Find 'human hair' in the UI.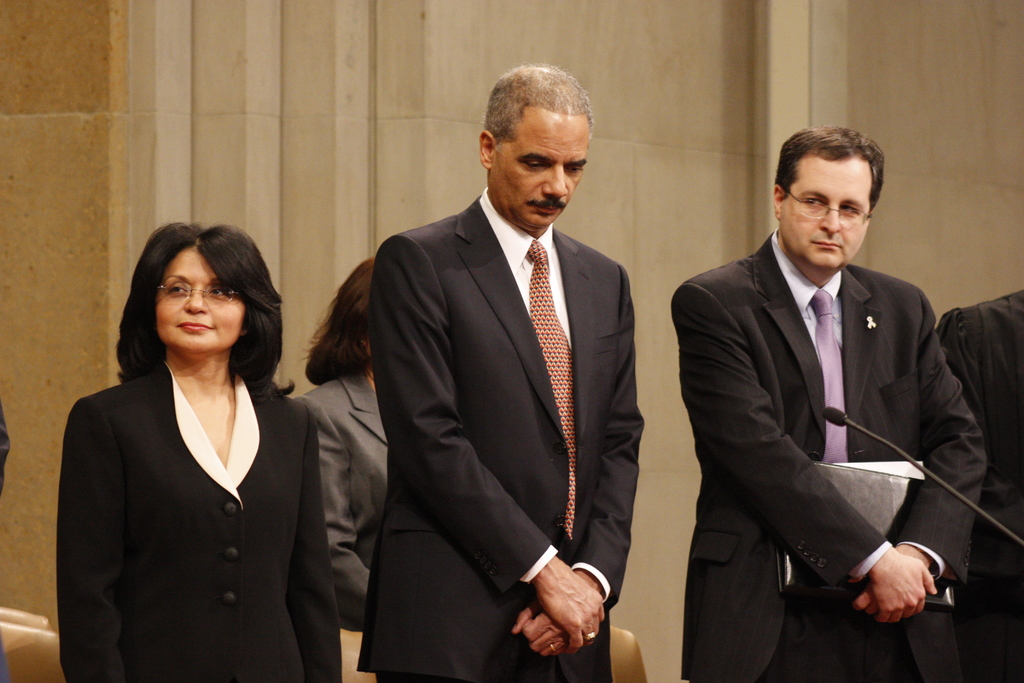
UI element at [x1=484, y1=62, x2=597, y2=142].
